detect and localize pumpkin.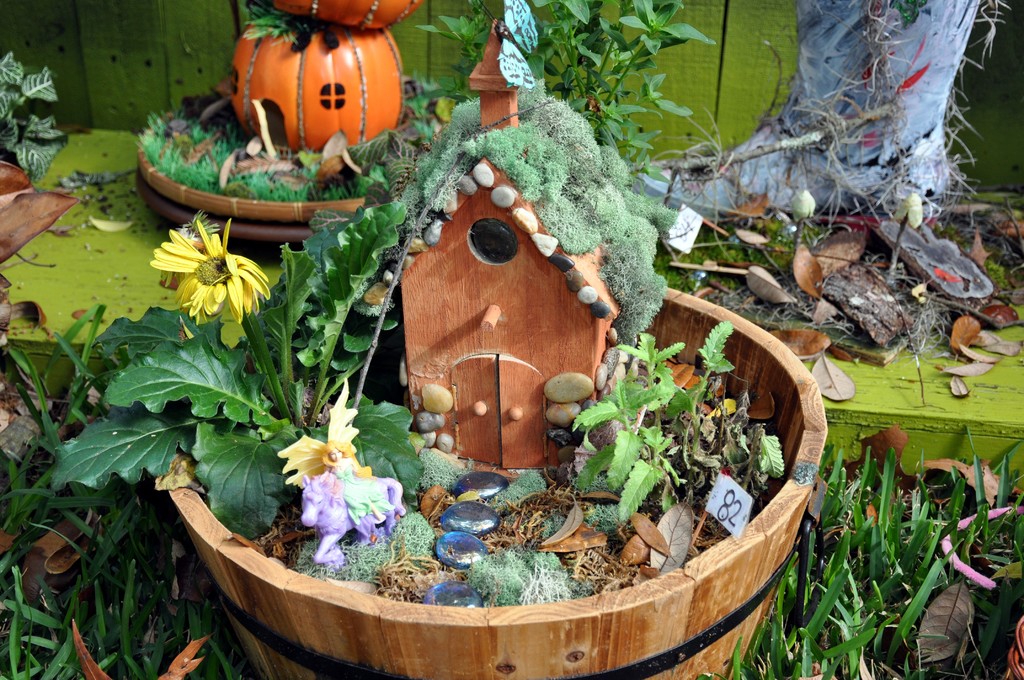
Localized at [left=276, top=0, right=425, bottom=29].
